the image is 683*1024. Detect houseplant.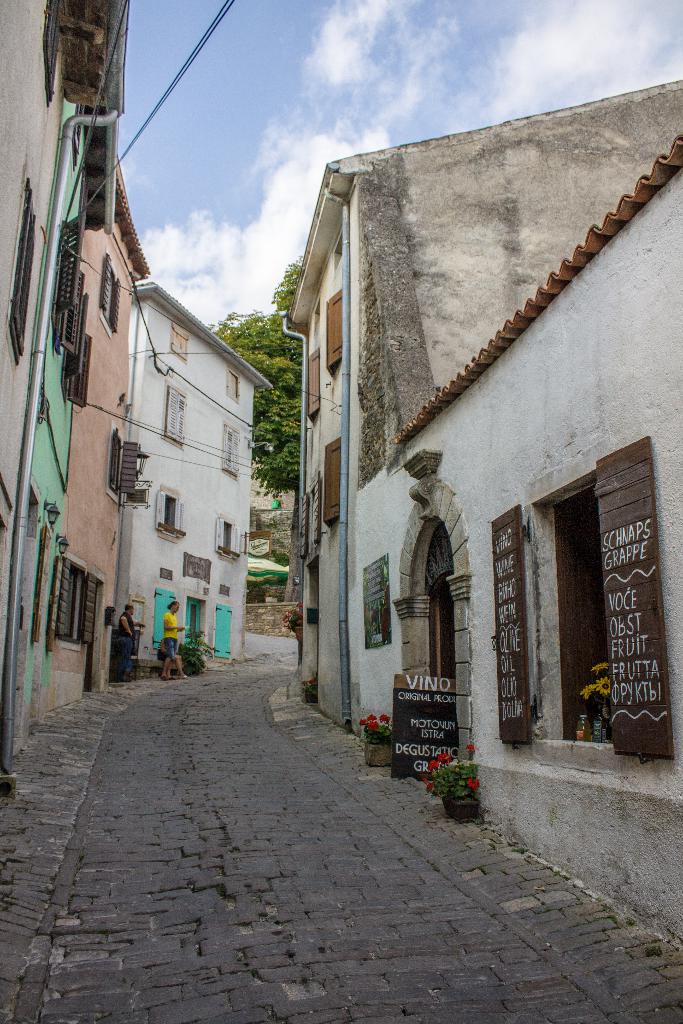
Detection: [355, 709, 399, 770].
